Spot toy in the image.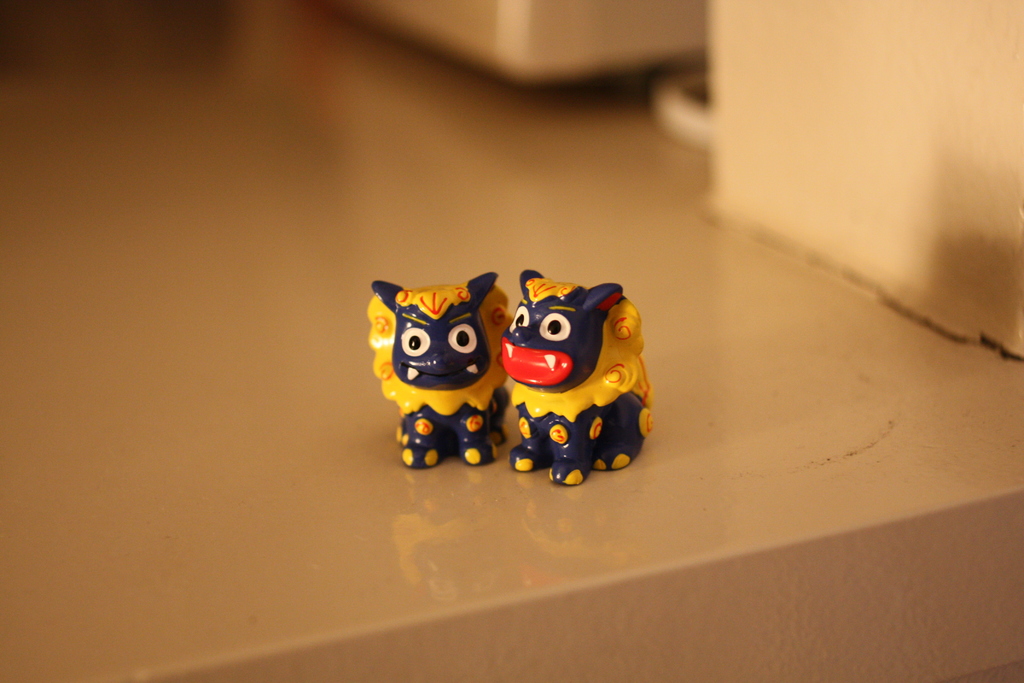
toy found at {"x1": 490, "y1": 258, "x2": 654, "y2": 491}.
